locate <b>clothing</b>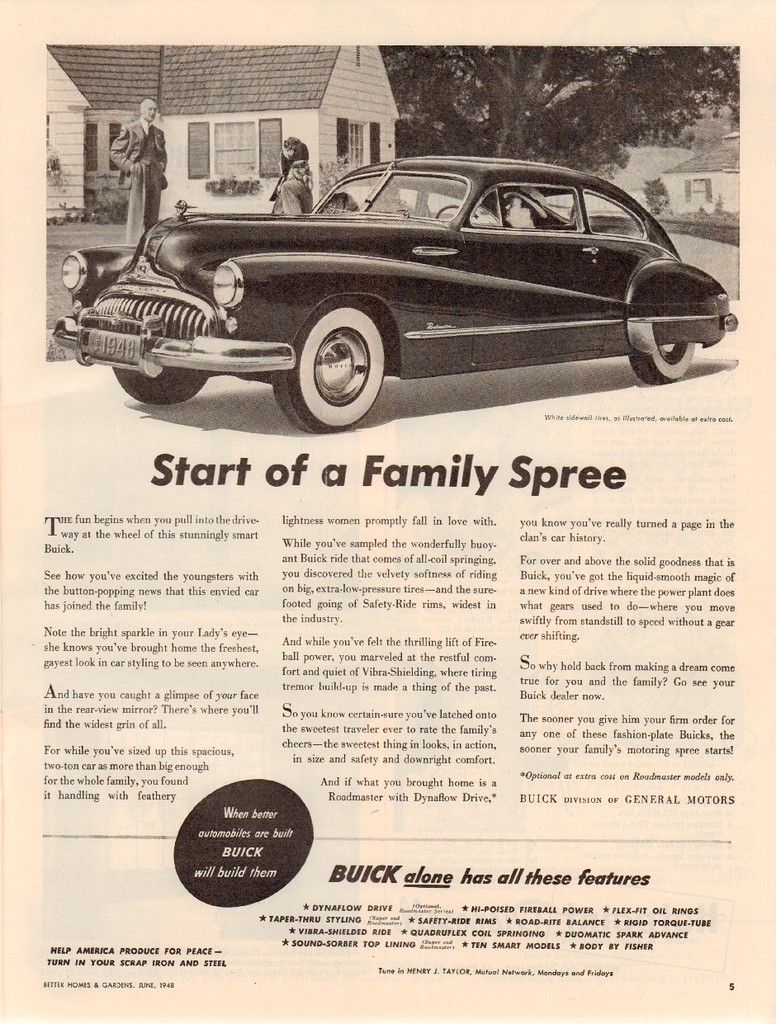
{"left": 108, "top": 120, "right": 172, "bottom": 249}
